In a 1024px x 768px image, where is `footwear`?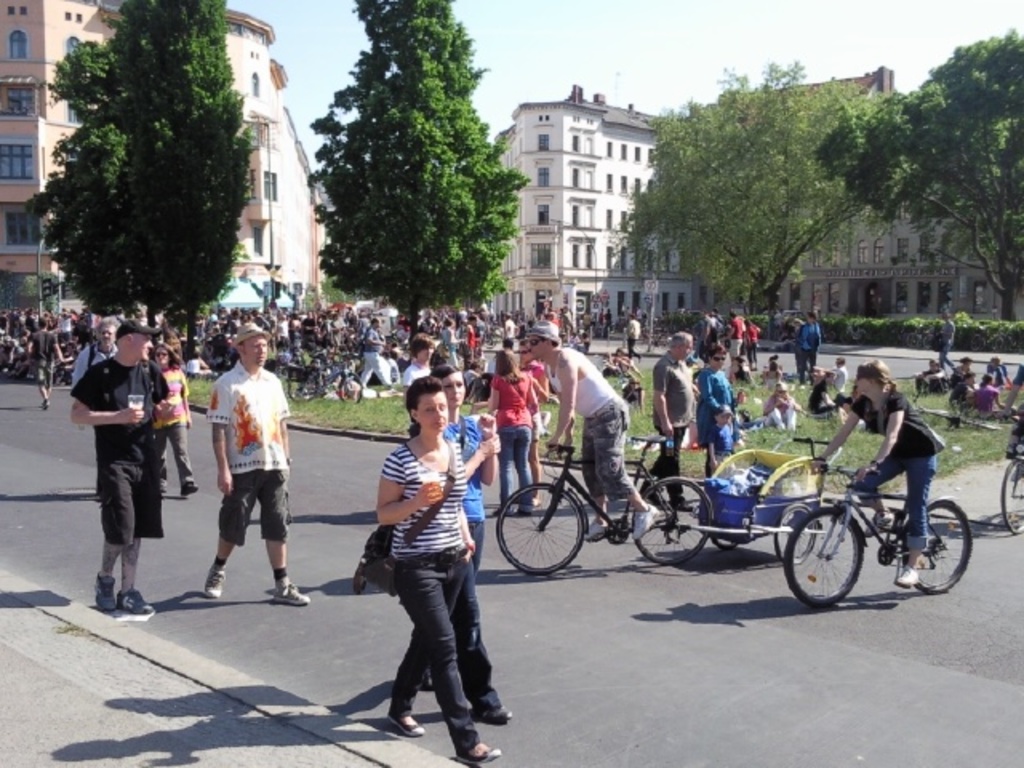
670 494 698 514.
